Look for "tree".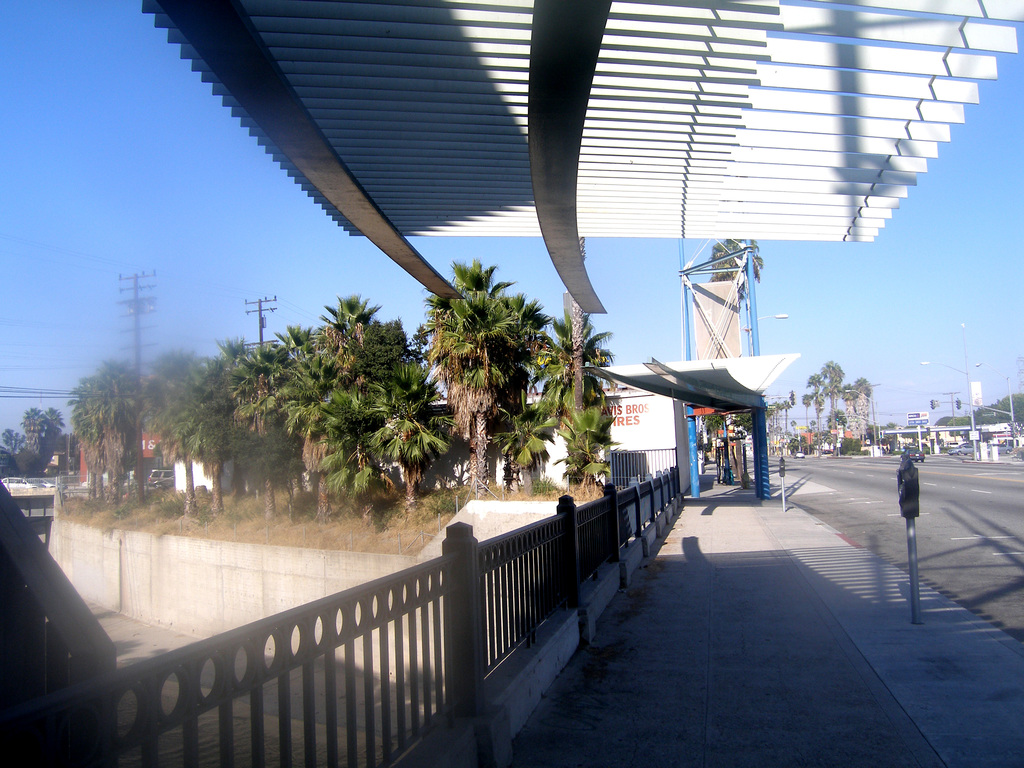
Found: 433, 257, 550, 499.
